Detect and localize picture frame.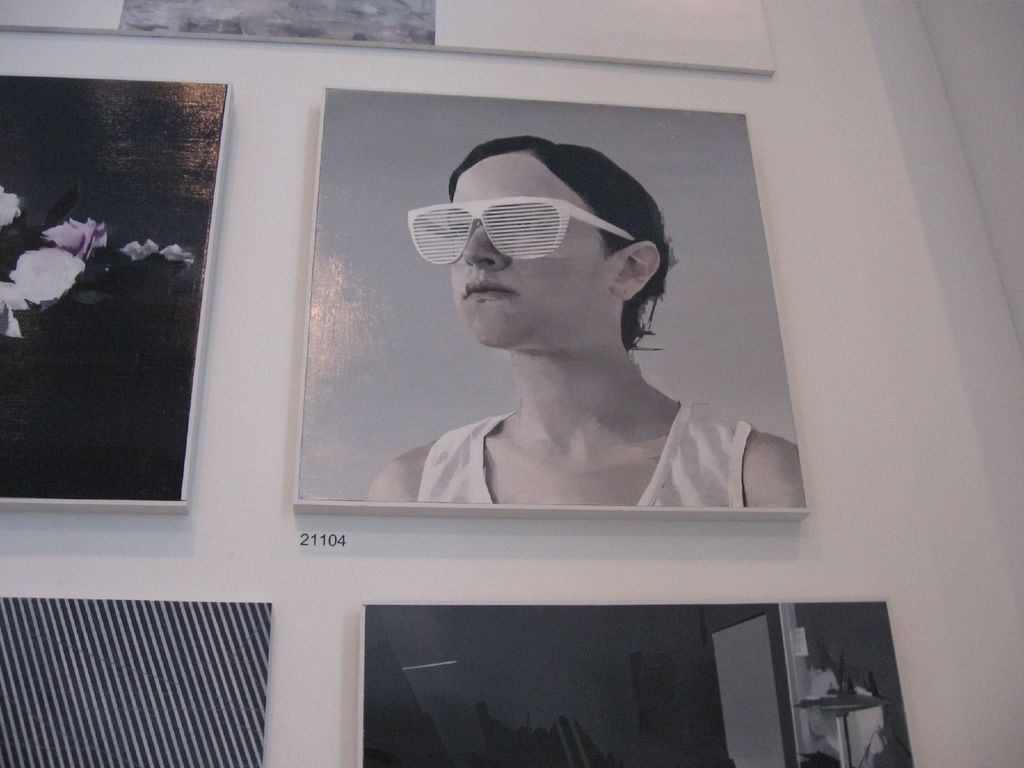
Localized at x1=296, y1=84, x2=806, y2=522.
